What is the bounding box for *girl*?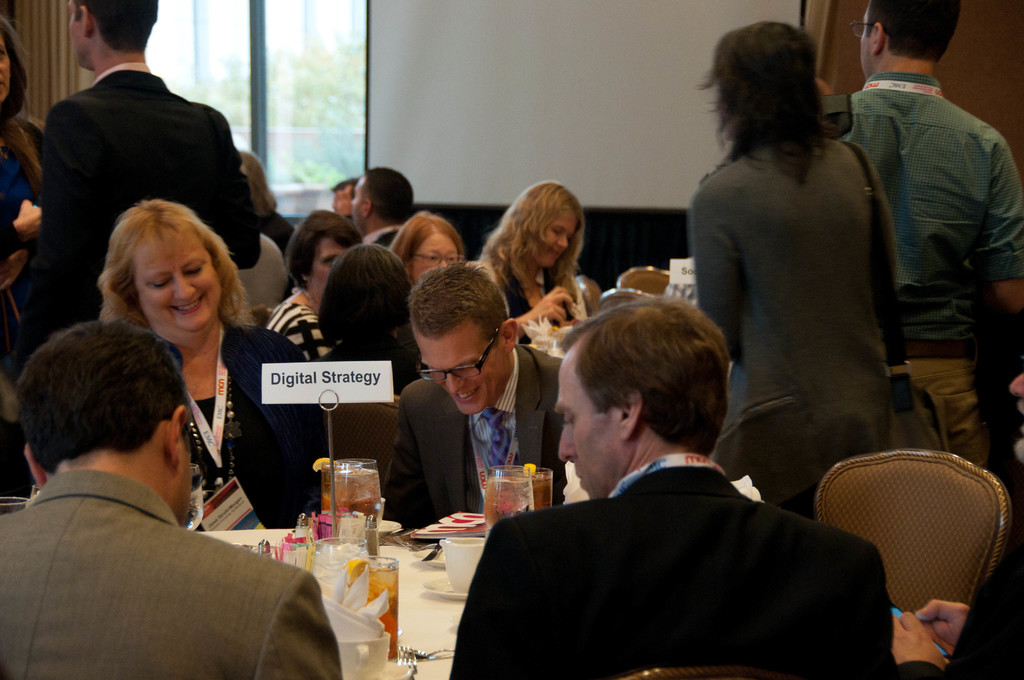
bbox=[481, 178, 582, 344].
